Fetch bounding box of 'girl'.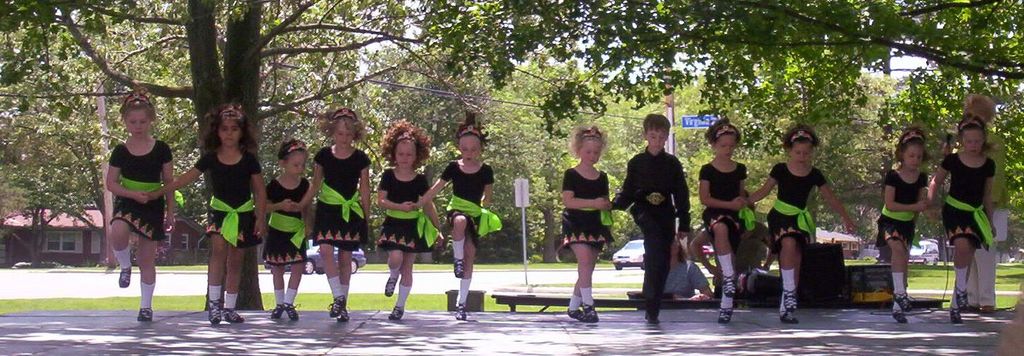
Bbox: (x1=410, y1=110, x2=502, y2=317).
